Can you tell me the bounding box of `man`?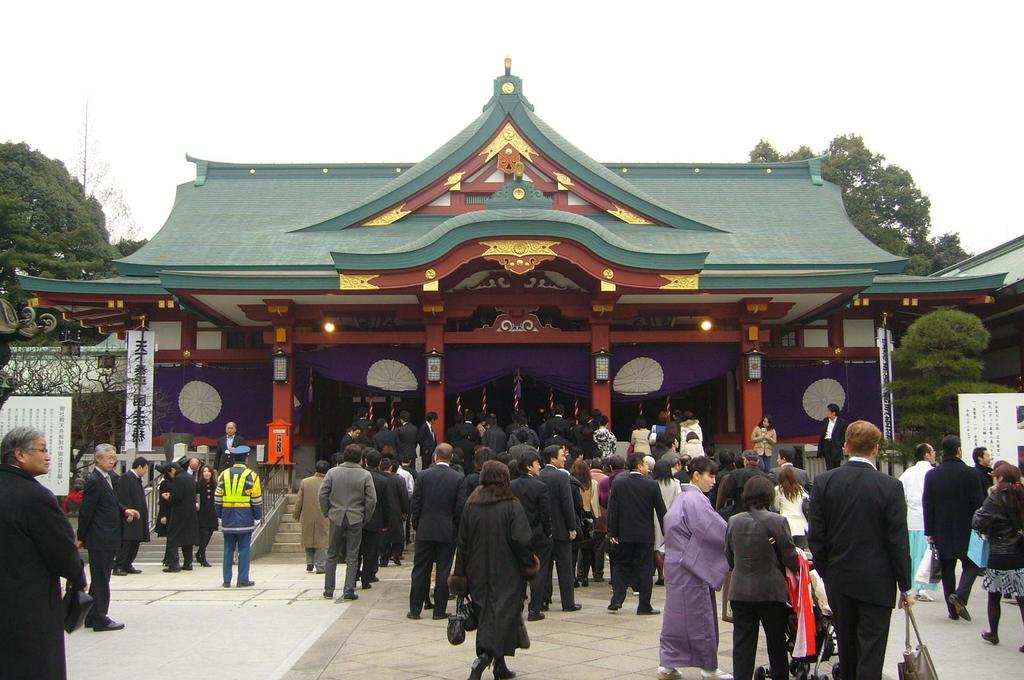
[x1=111, y1=455, x2=152, y2=577].
